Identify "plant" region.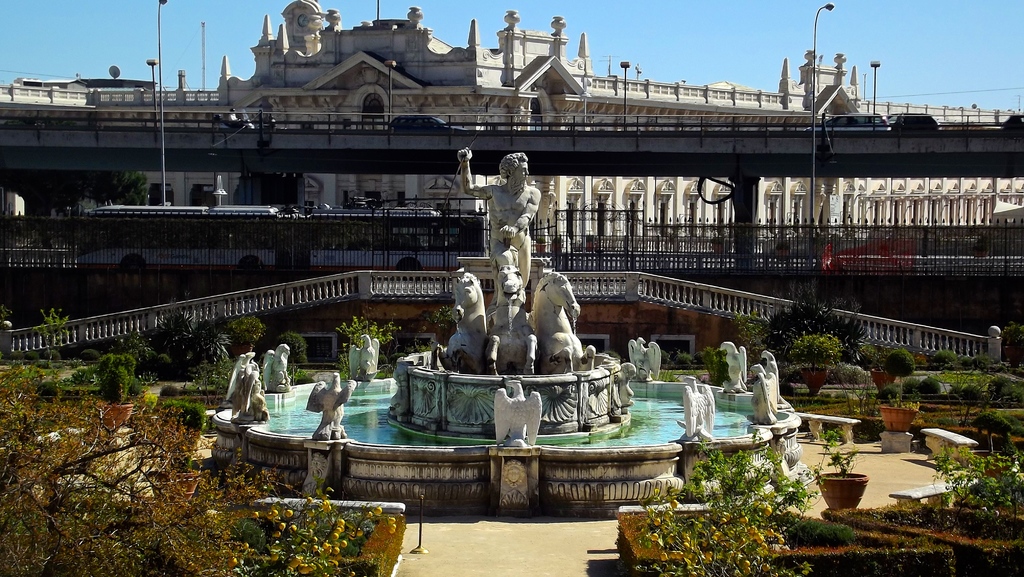
Region: bbox=[774, 516, 860, 539].
